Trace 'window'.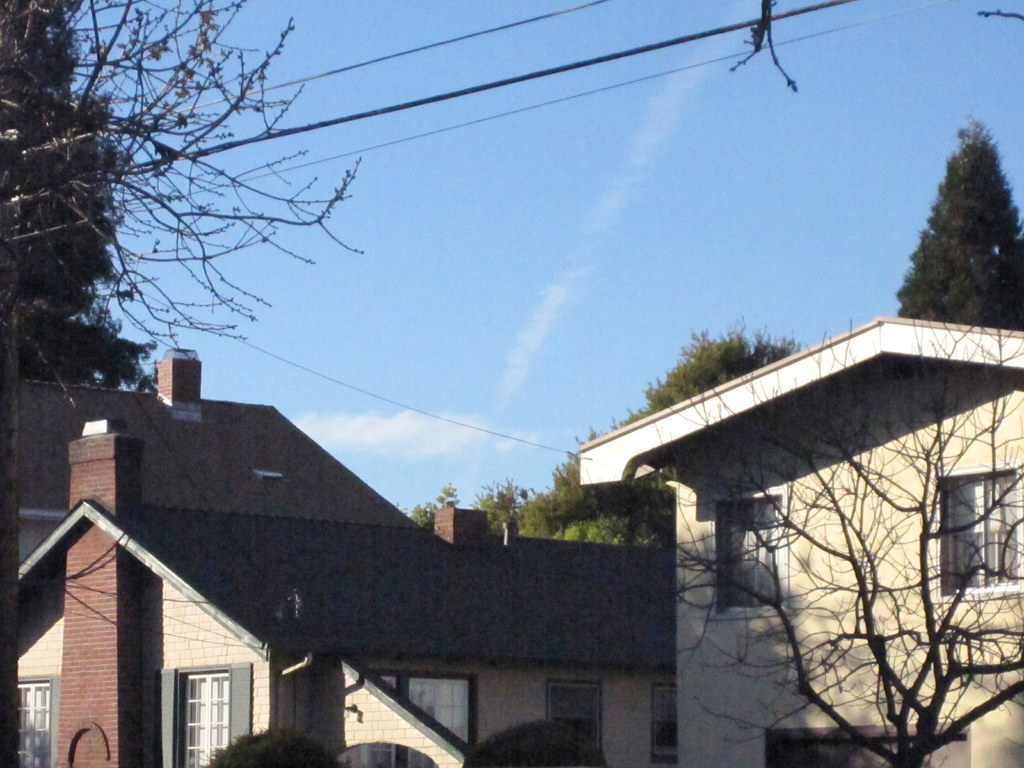
Traced to 360,666,479,767.
